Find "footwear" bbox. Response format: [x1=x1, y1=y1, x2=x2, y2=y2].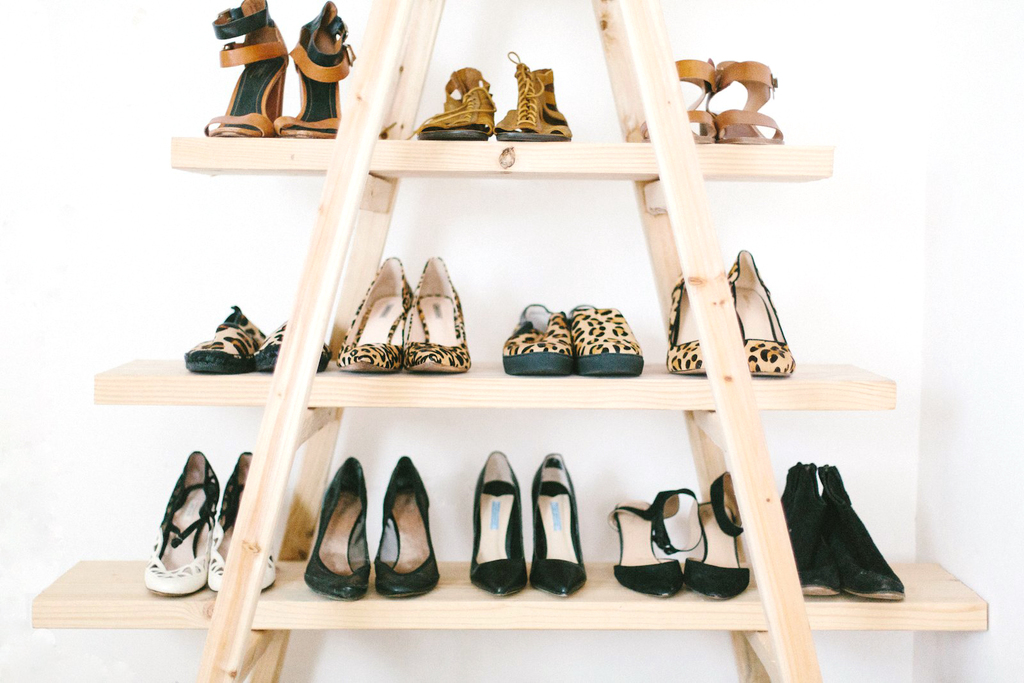
[x1=499, y1=301, x2=570, y2=374].
